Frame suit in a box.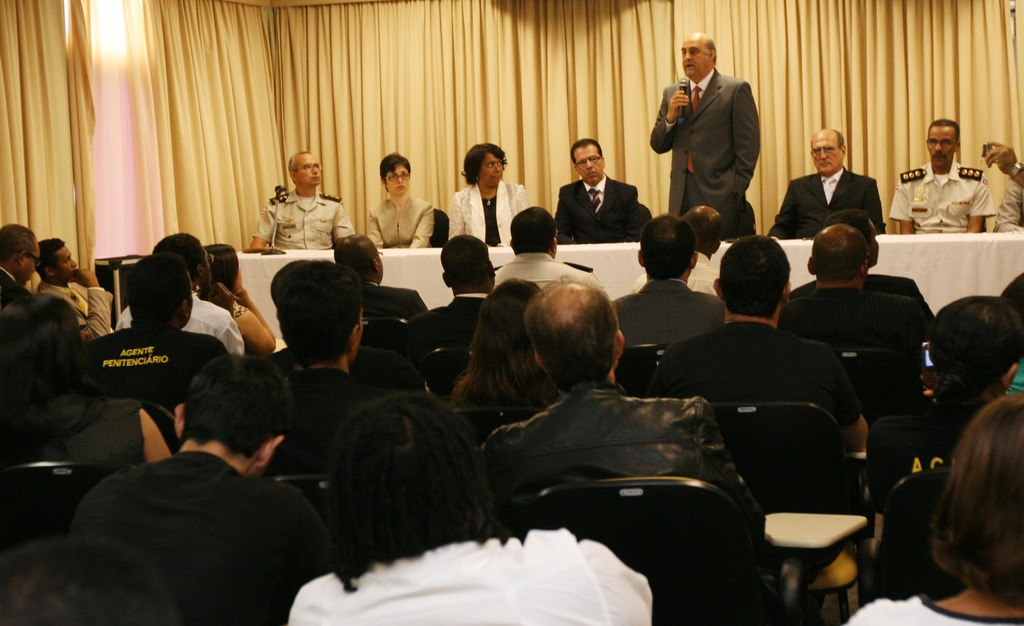
rect(36, 281, 110, 336).
